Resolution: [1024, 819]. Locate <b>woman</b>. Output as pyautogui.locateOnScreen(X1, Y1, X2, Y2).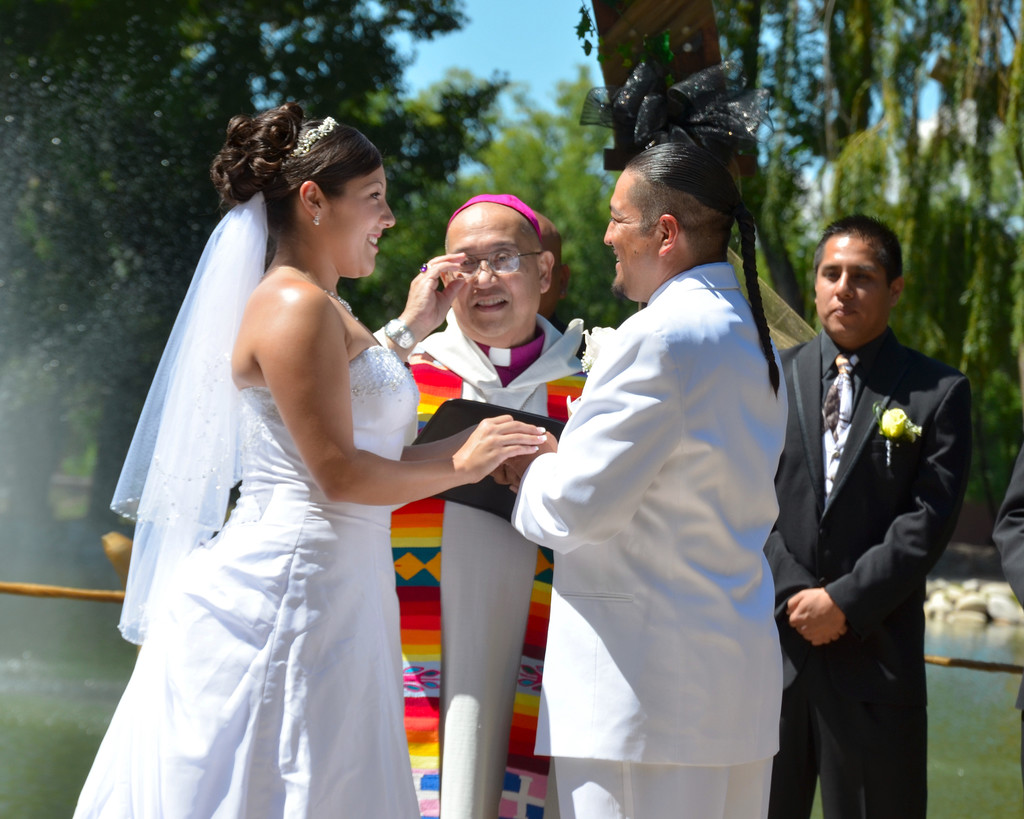
pyautogui.locateOnScreen(99, 126, 536, 805).
